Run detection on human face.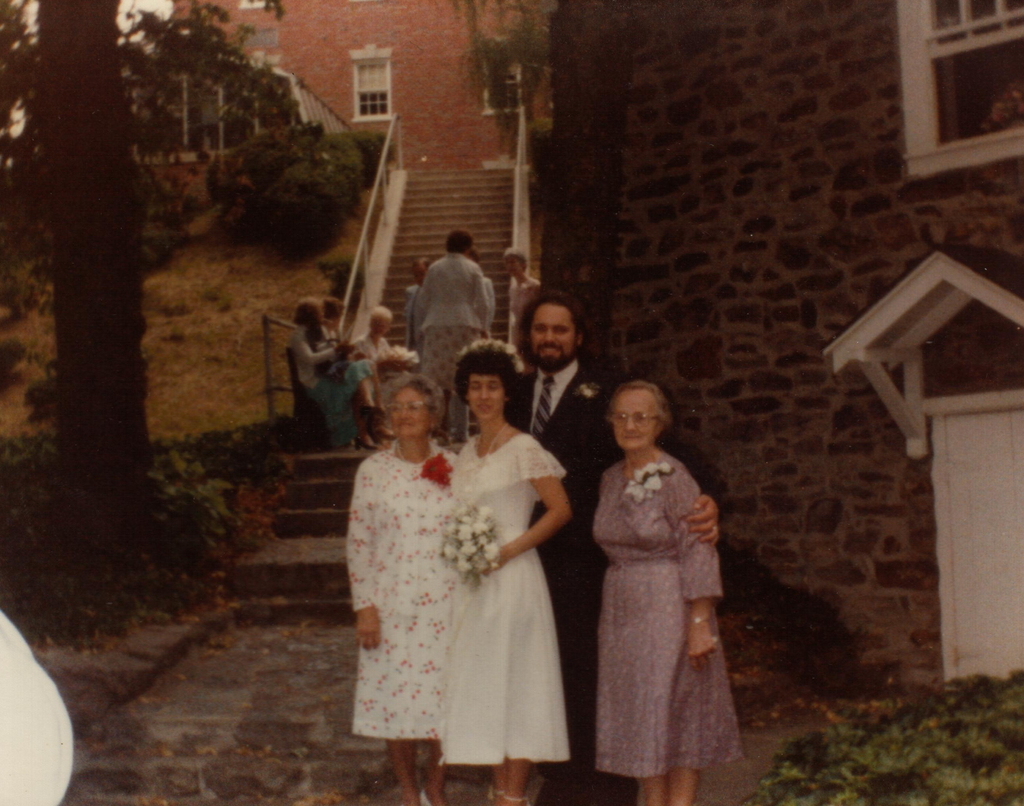
Result: (533,308,573,367).
